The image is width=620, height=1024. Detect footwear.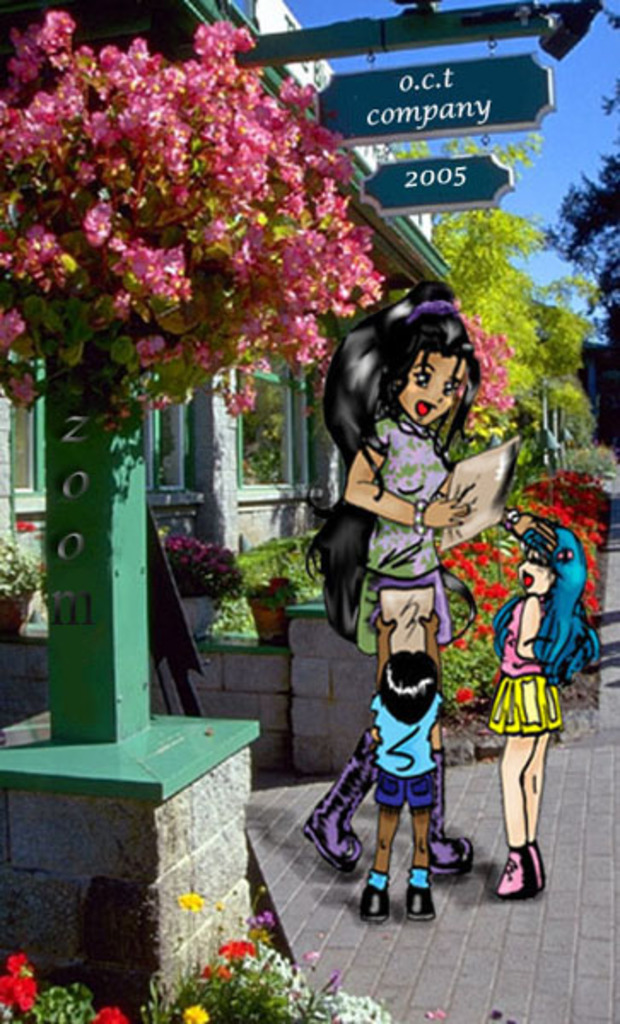
Detection: 360, 882, 389, 920.
